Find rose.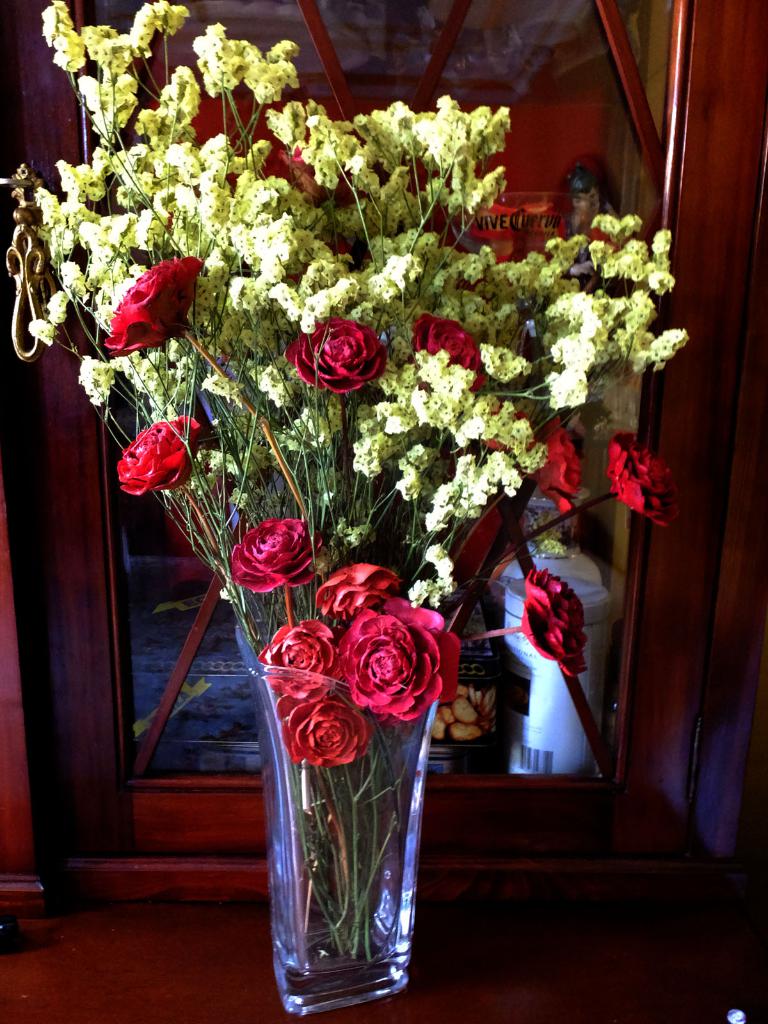
bbox=[601, 428, 680, 526].
